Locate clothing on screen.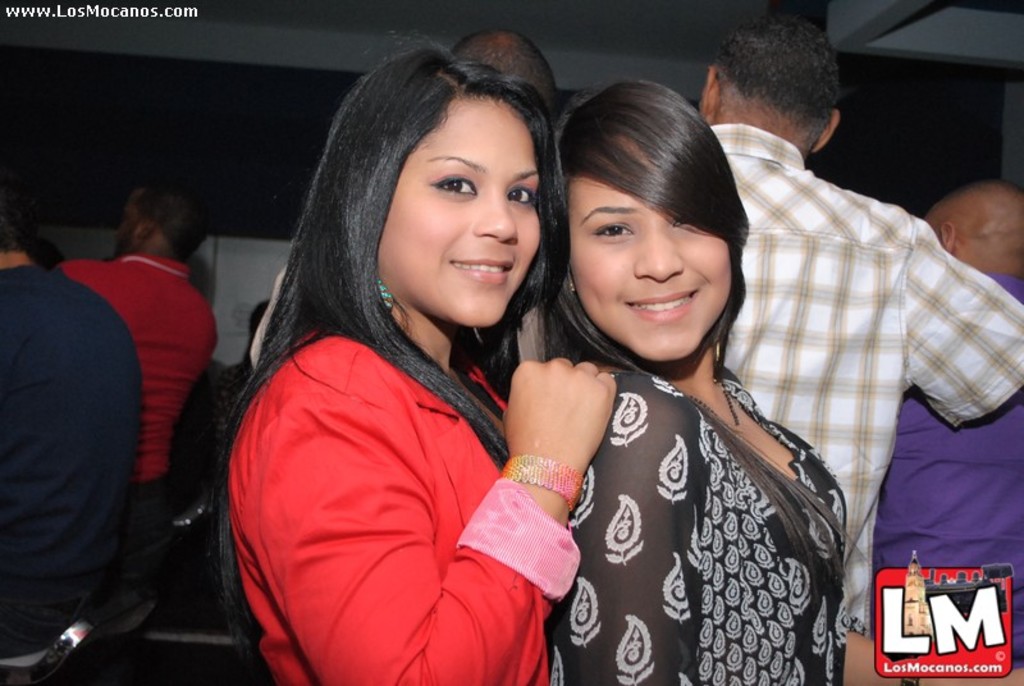
On screen at (x1=883, y1=274, x2=1021, y2=564).
